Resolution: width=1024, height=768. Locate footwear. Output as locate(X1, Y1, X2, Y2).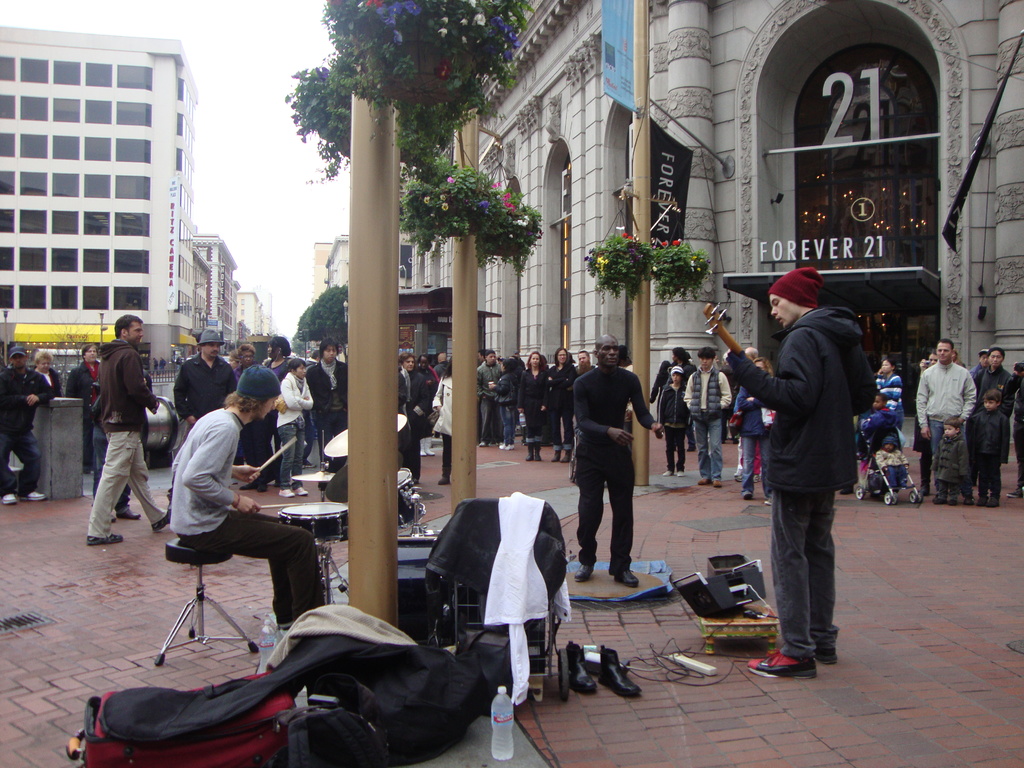
locate(931, 492, 944, 508).
